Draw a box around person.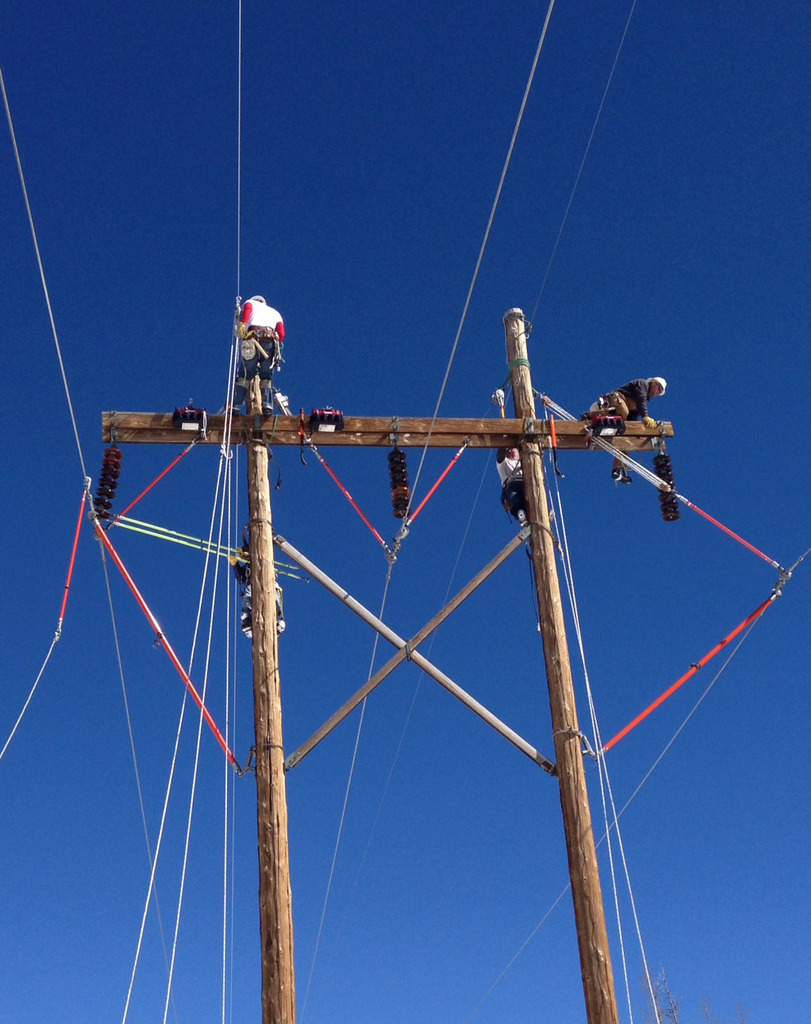
577,371,669,483.
